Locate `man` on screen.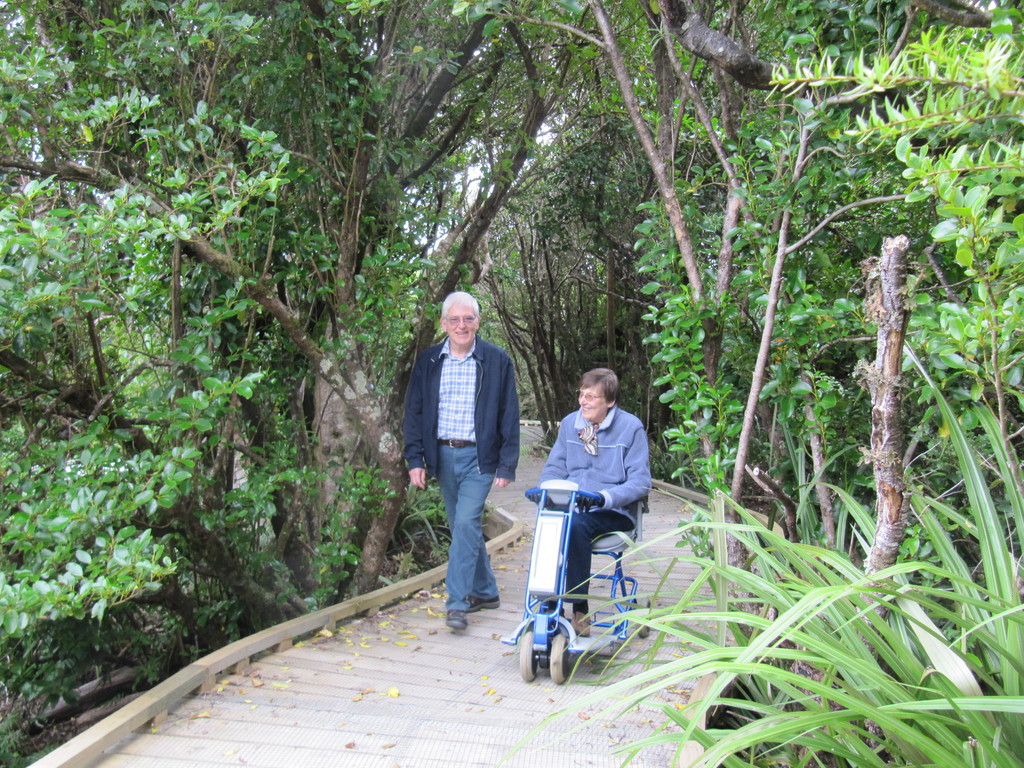
On screen at detection(532, 368, 627, 639).
